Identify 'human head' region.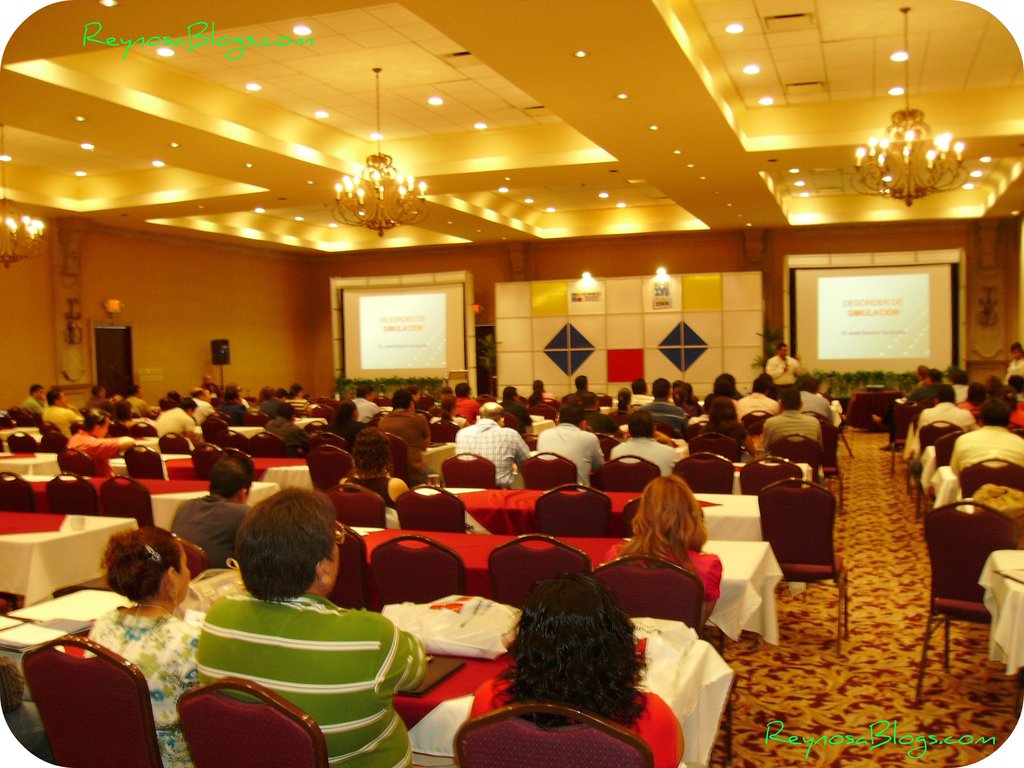
Region: [x1=925, y1=367, x2=941, y2=387].
